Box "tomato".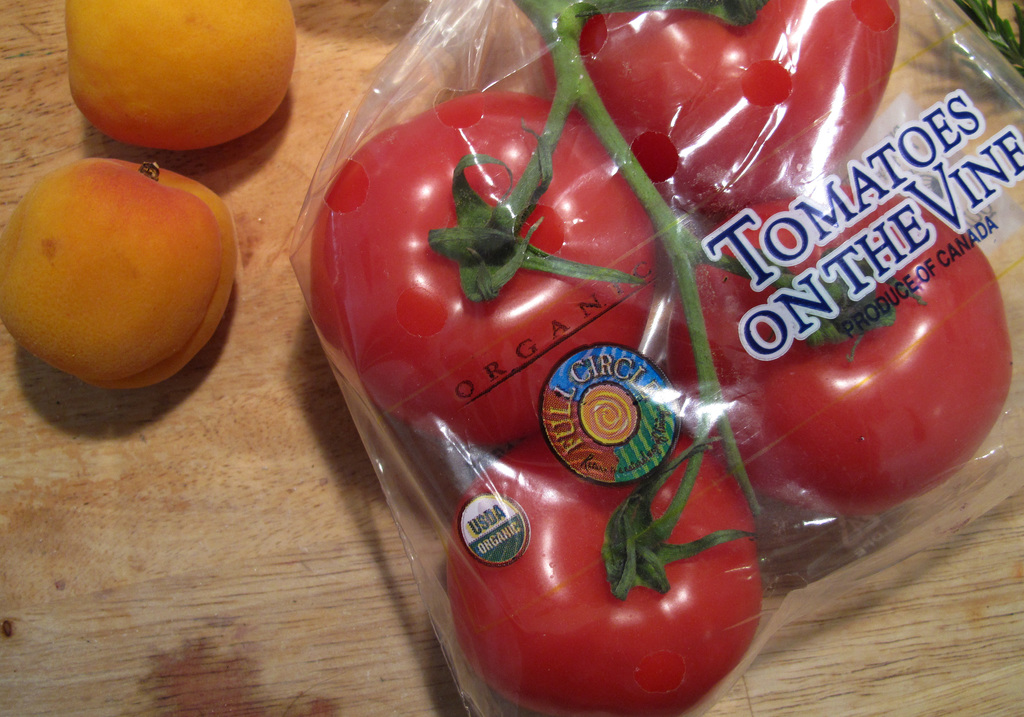
<region>540, 0, 917, 208</region>.
